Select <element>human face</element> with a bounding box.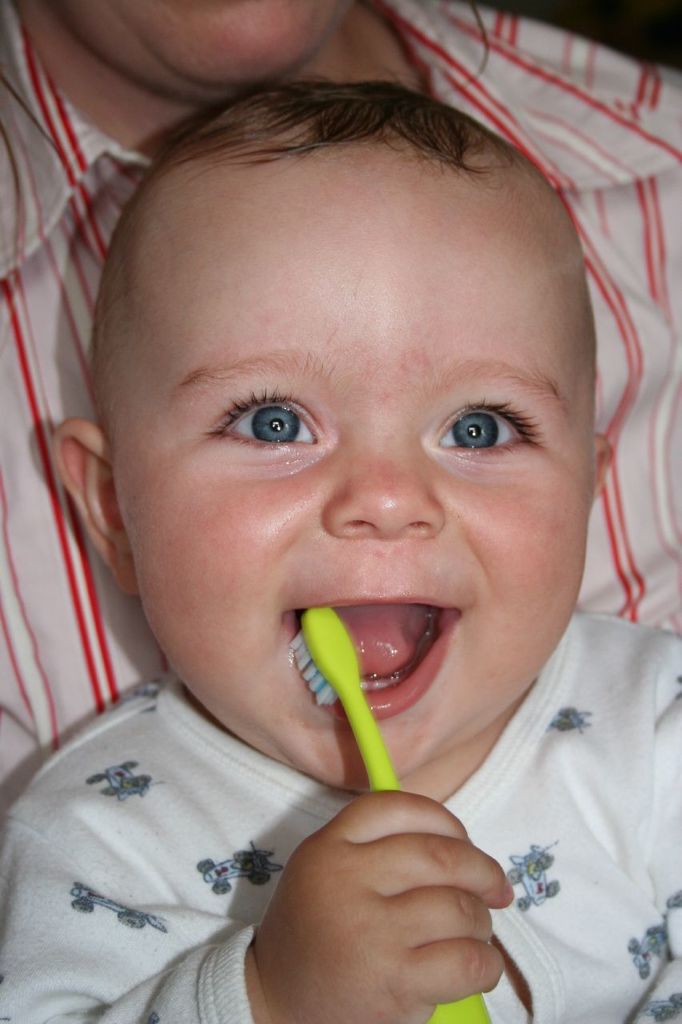
(119,167,598,797).
